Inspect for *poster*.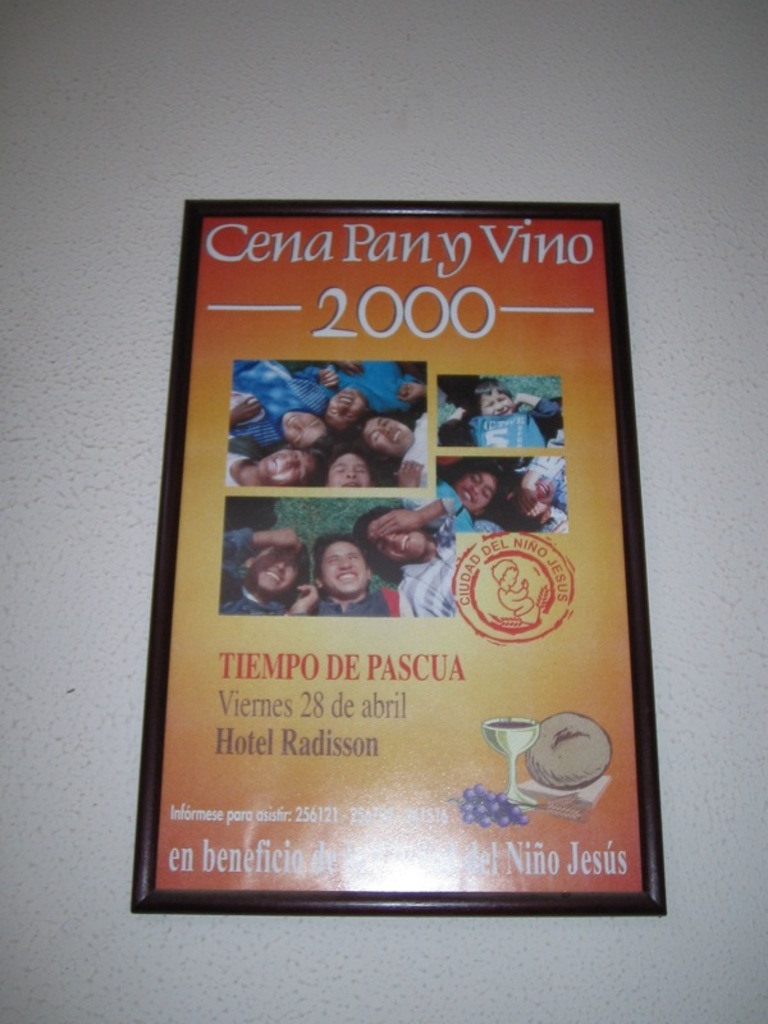
Inspection: box(156, 209, 650, 893).
